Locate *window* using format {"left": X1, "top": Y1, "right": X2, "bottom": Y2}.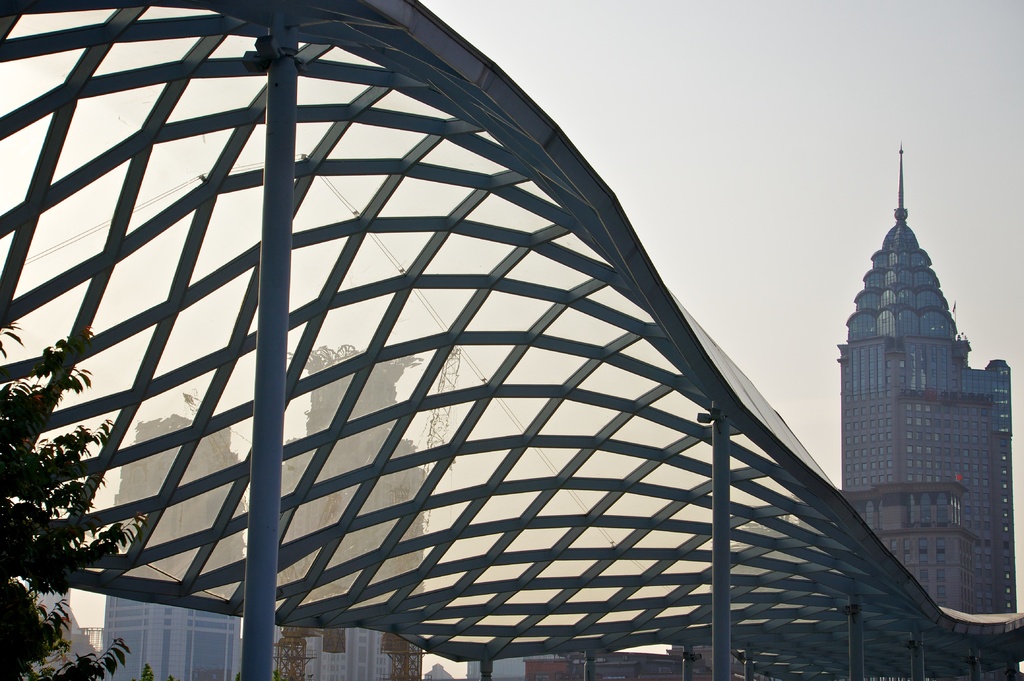
{"left": 920, "top": 570, "right": 926, "bottom": 580}.
